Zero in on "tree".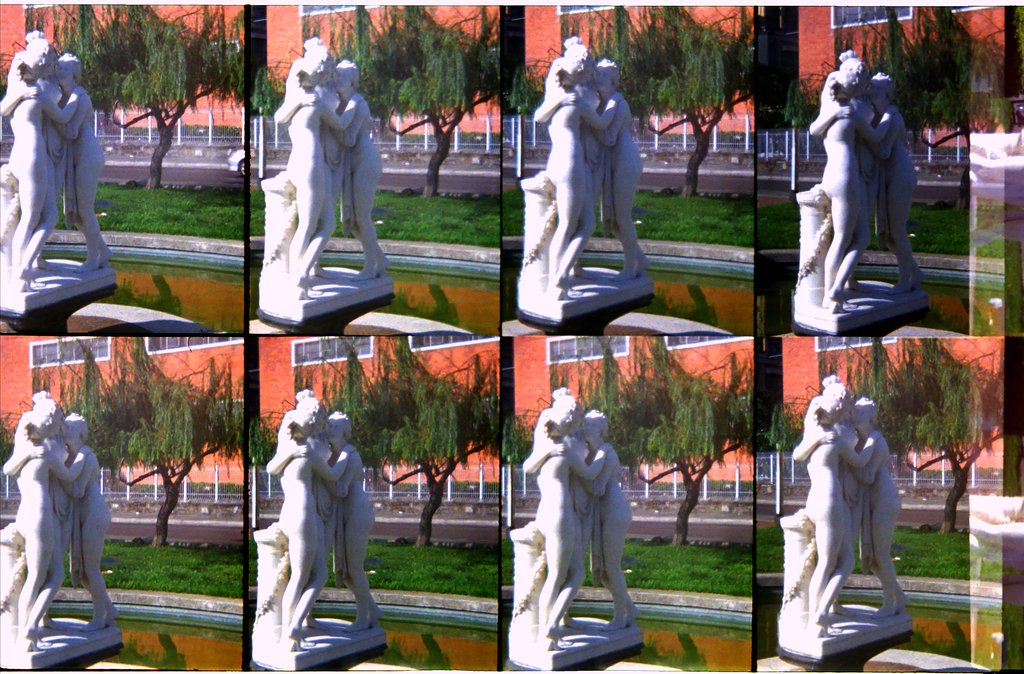
Zeroed in: <box>502,337,751,547</box>.
